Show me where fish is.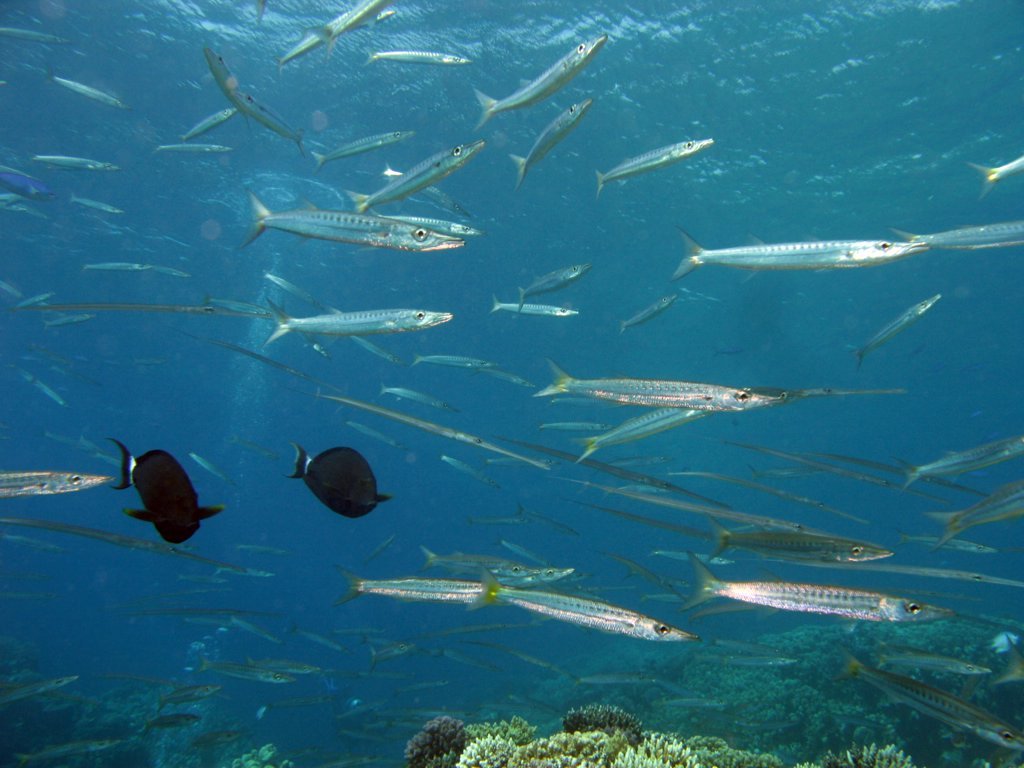
fish is at [x1=5, y1=292, x2=53, y2=316].
